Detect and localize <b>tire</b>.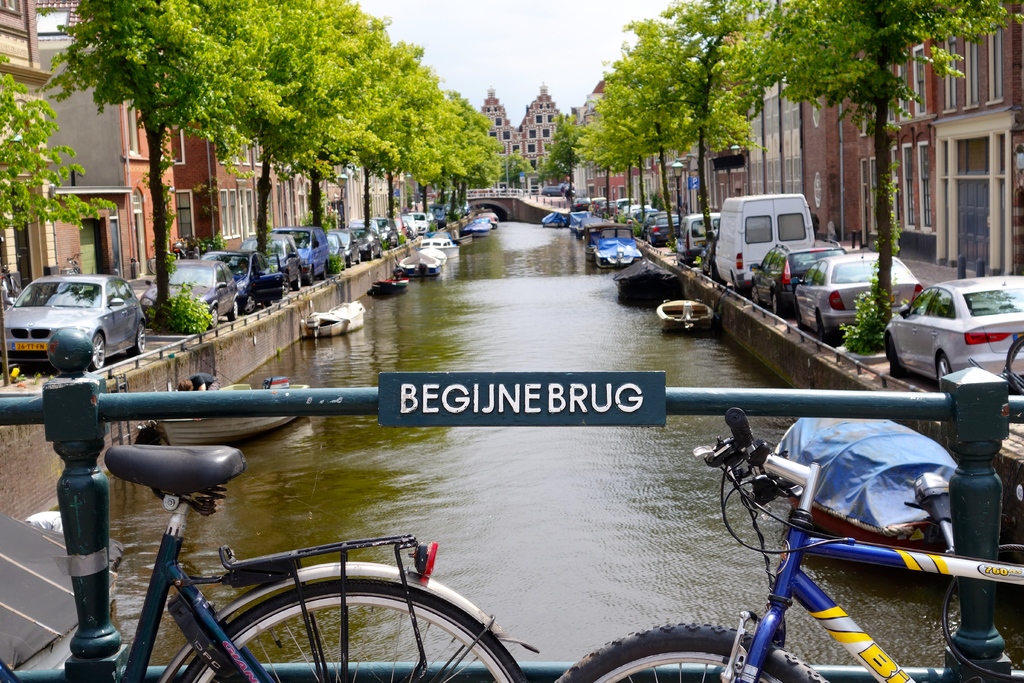
Localized at bbox=(266, 298, 275, 310).
